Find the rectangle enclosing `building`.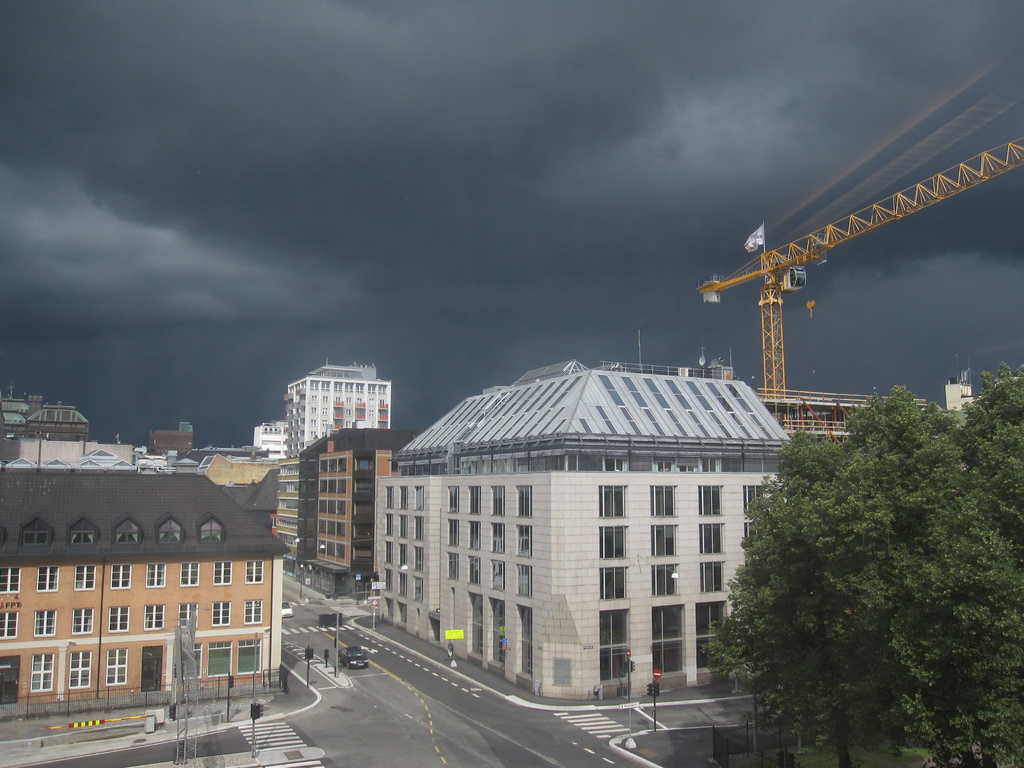
375,360,800,701.
